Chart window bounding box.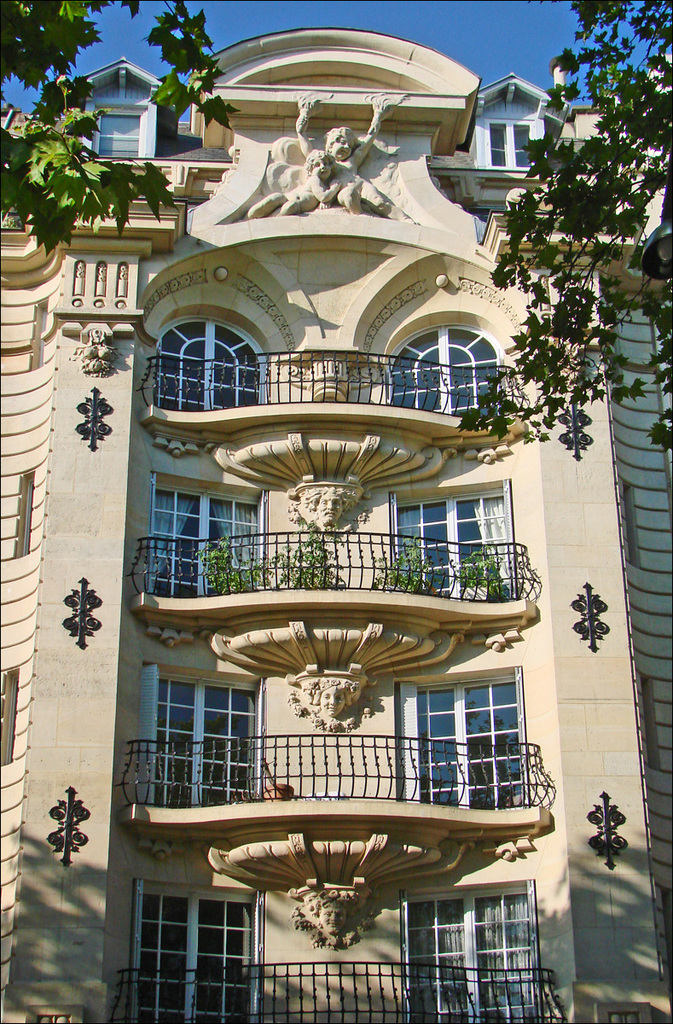
Charted: bbox=(0, 664, 18, 768).
